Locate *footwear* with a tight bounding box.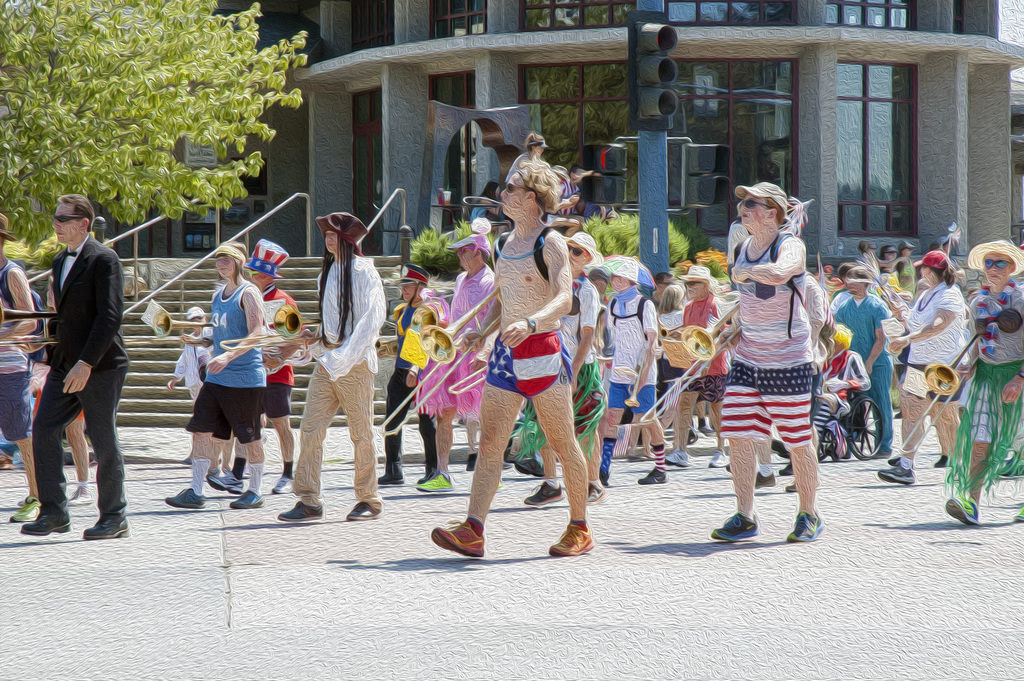
497/457/510/471.
